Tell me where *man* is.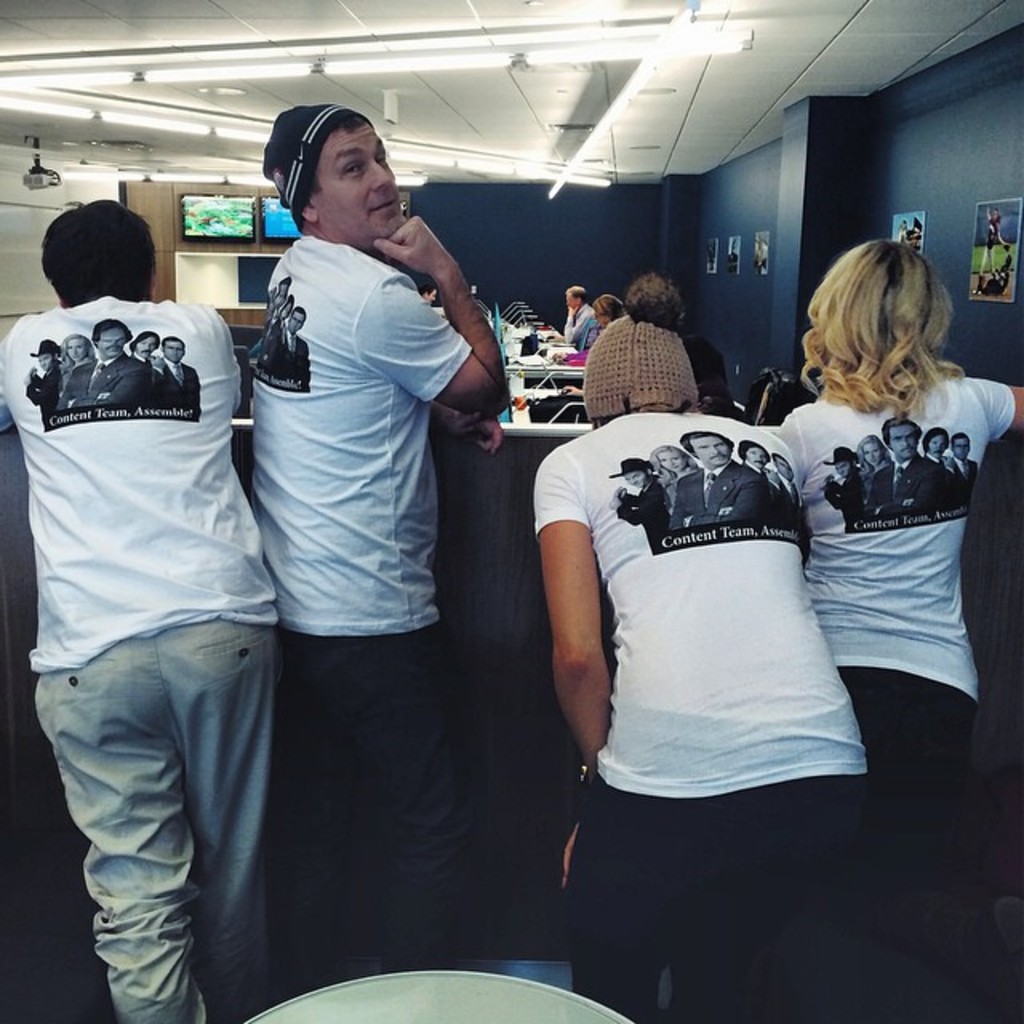
*man* is at 925 430 971 509.
